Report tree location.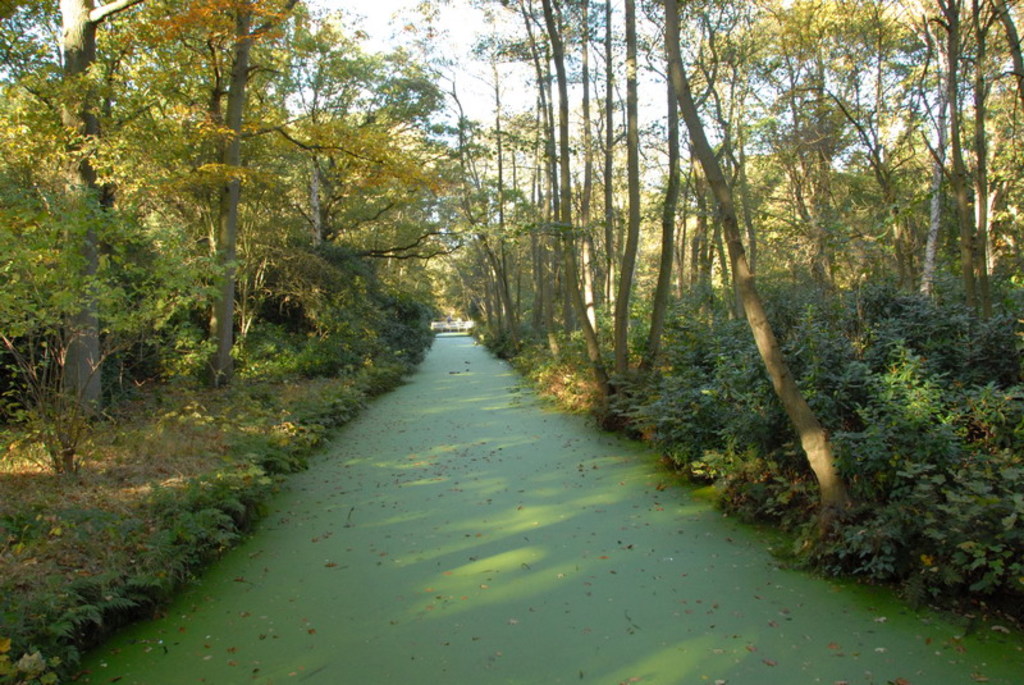
Report: x1=654 y1=0 x2=861 y2=528.
